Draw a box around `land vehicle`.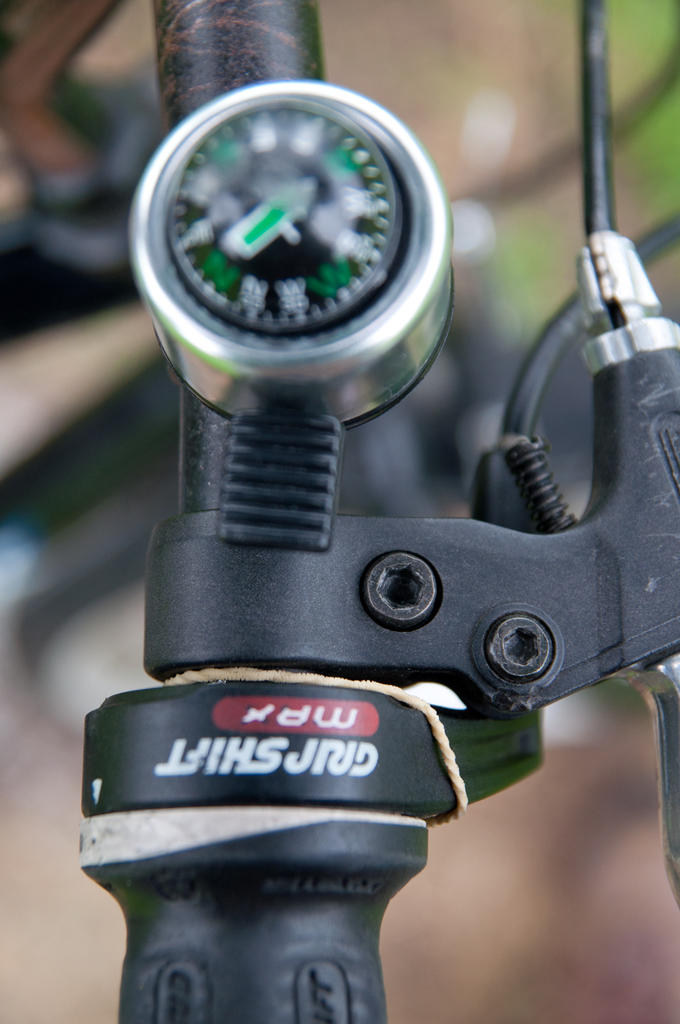
crop(0, 0, 679, 1022).
